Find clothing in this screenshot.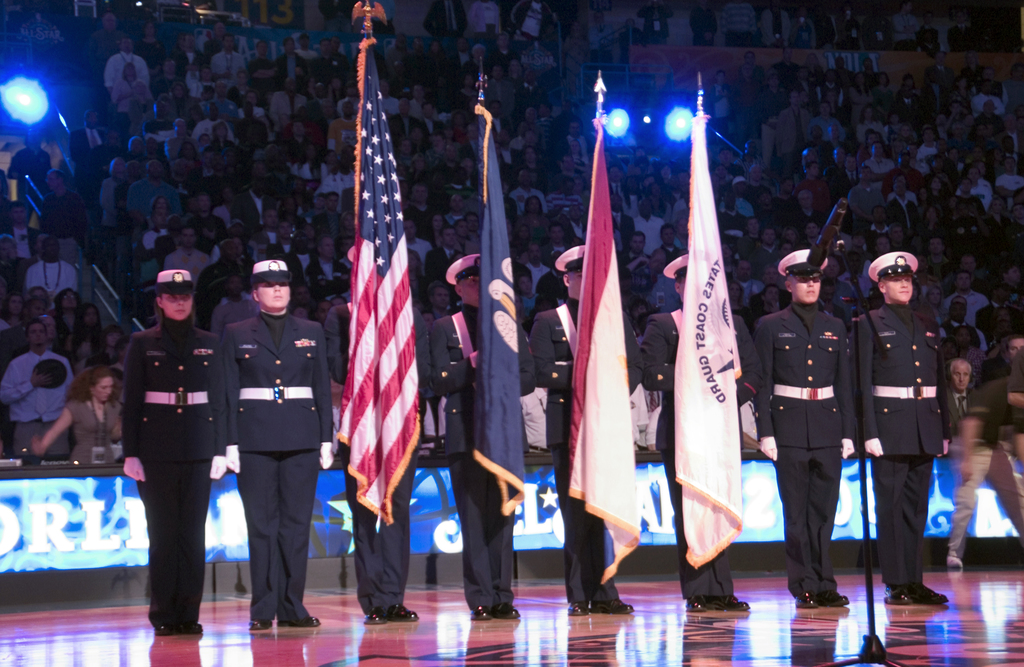
The bounding box for clothing is [x1=842, y1=182, x2=891, y2=236].
